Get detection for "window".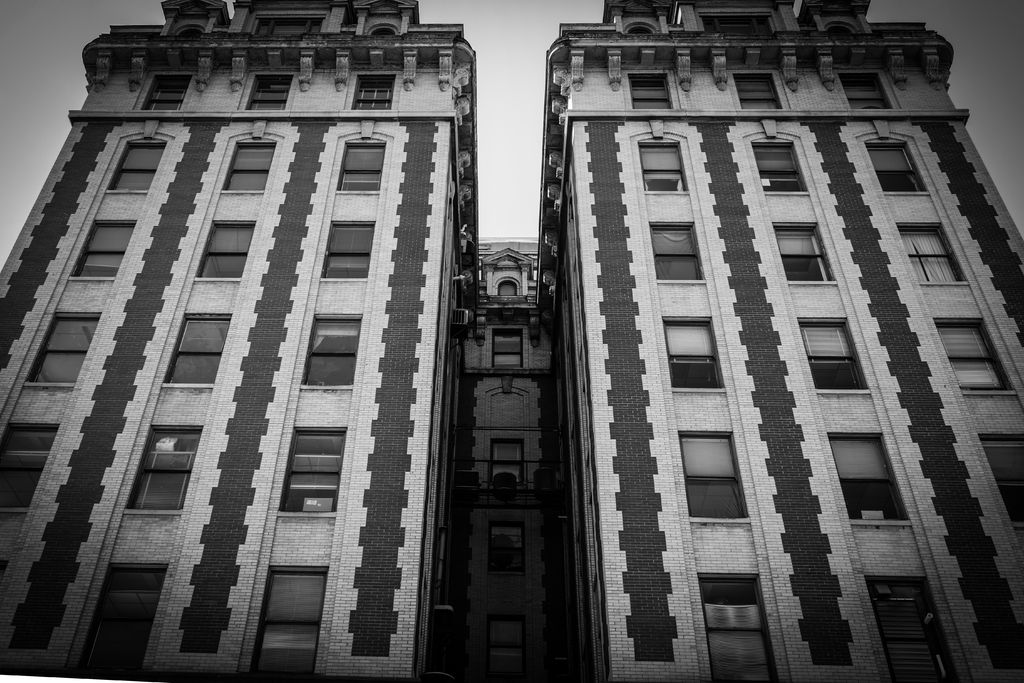
Detection: [164,309,230,389].
